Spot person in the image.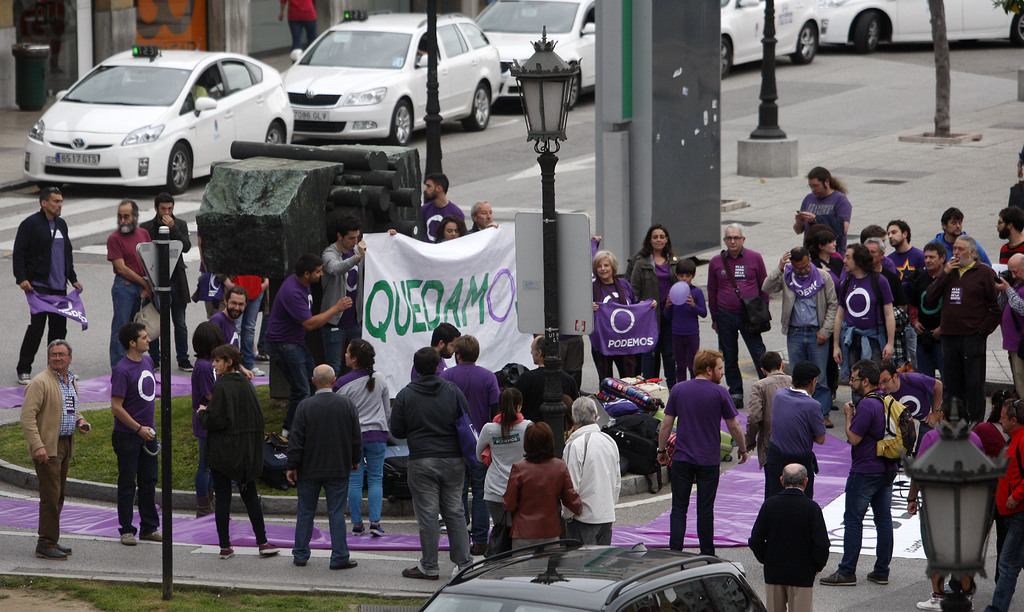
person found at x1=556 y1=396 x2=625 y2=551.
